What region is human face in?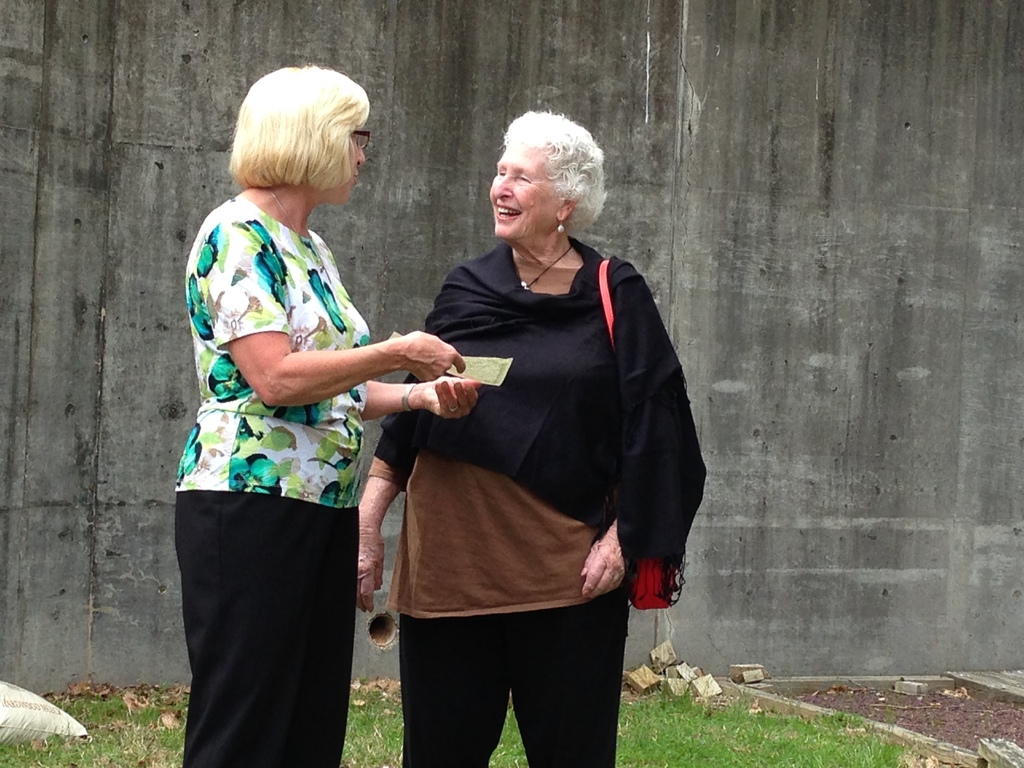
Rect(481, 141, 560, 239).
